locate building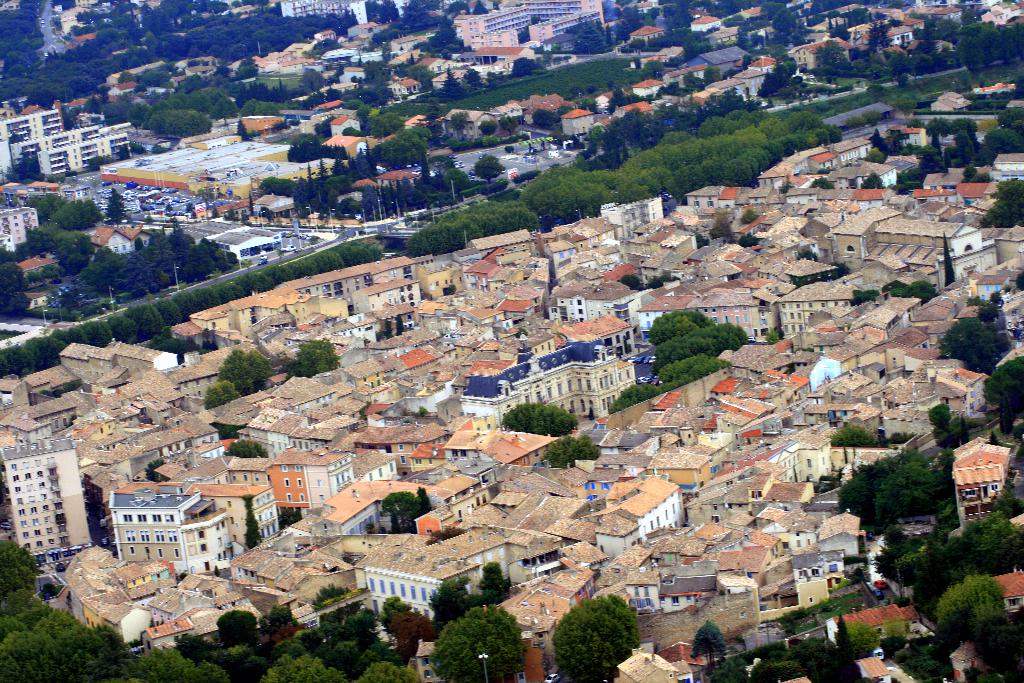
{"left": 511, "top": 0, "right": 609, "bottom": 33}
